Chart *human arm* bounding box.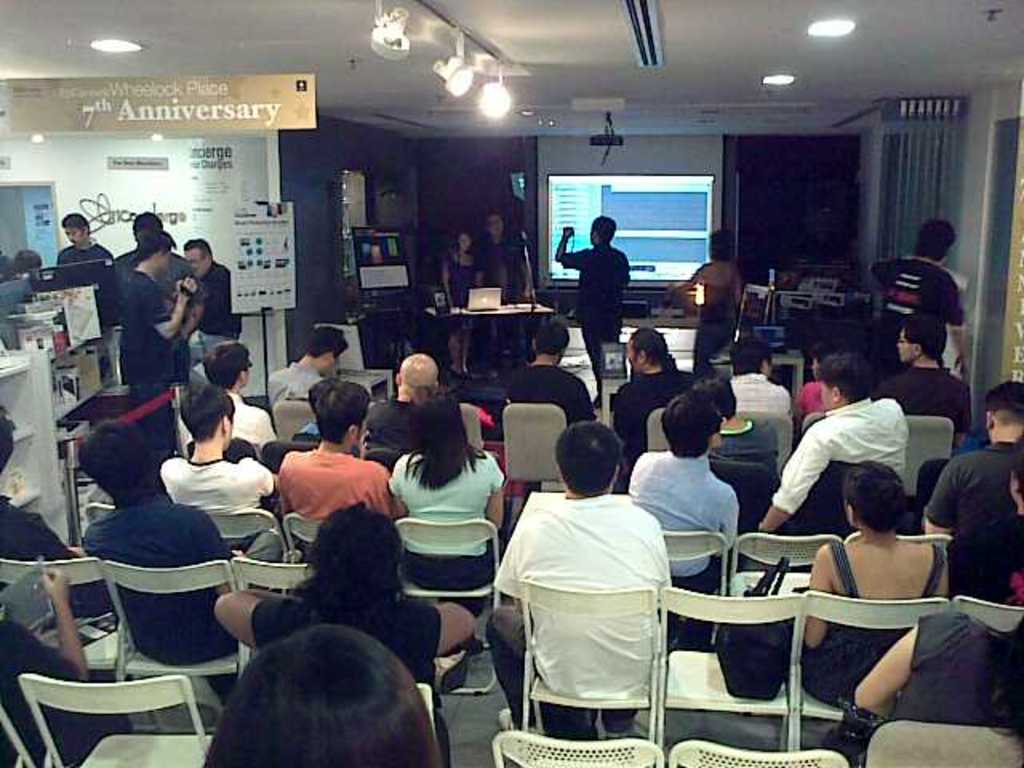
Charted: x1=710, y1=490, x2=741, y2=554.
